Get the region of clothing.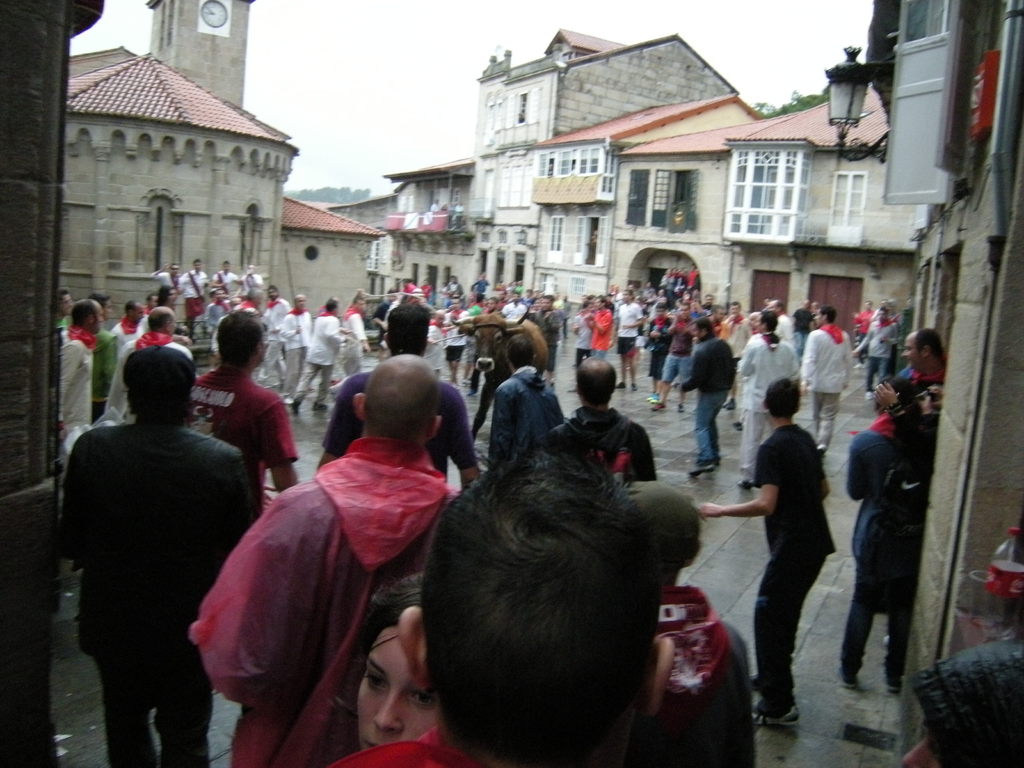
895, 366, 939, 383.
